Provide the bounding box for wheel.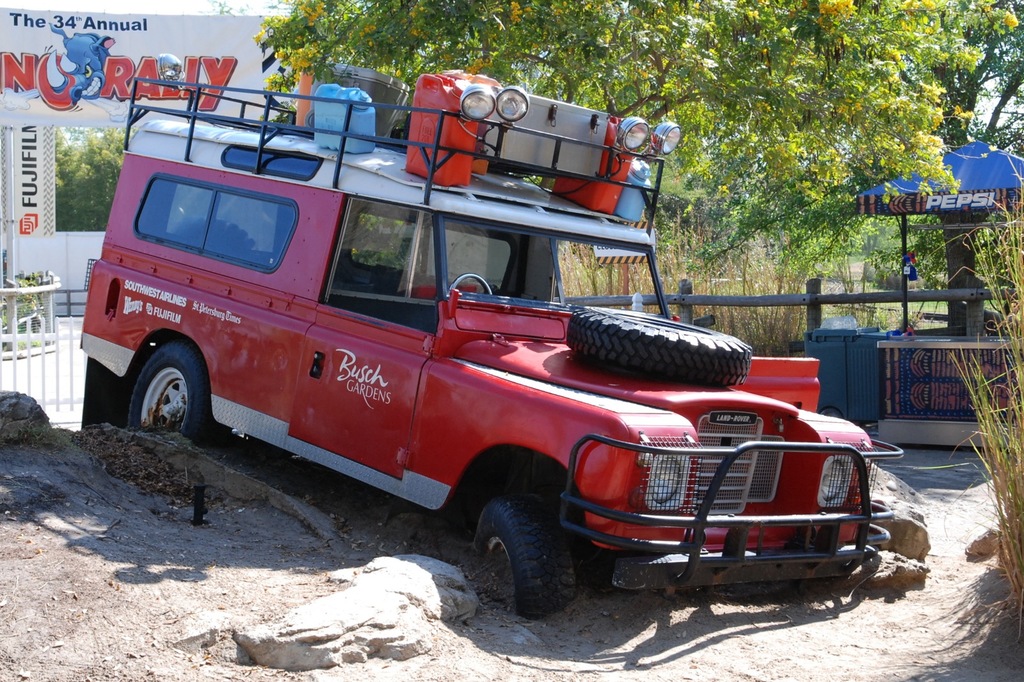
<region>567, 306, 749, 386</region>.
